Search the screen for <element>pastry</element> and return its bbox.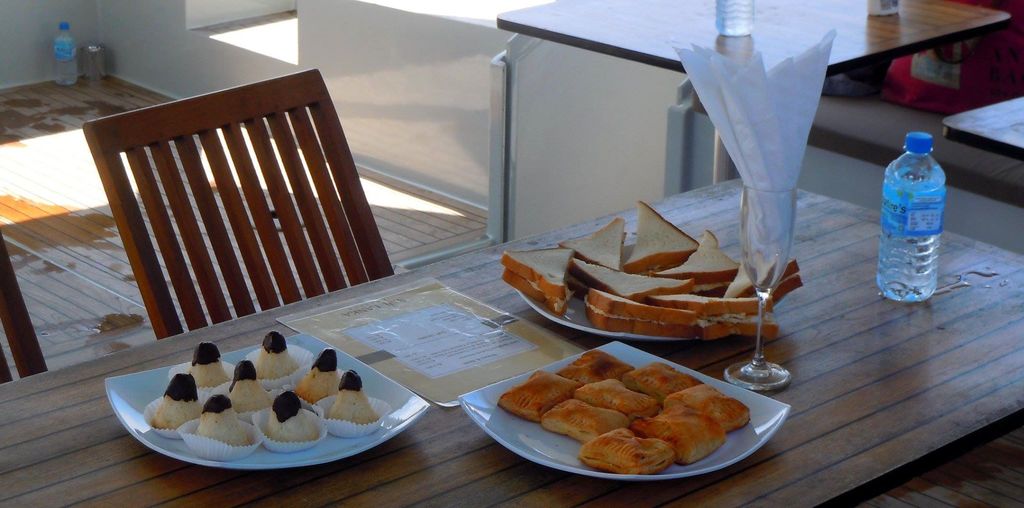
Found: <region>254, 333, 295, 384</region>.
